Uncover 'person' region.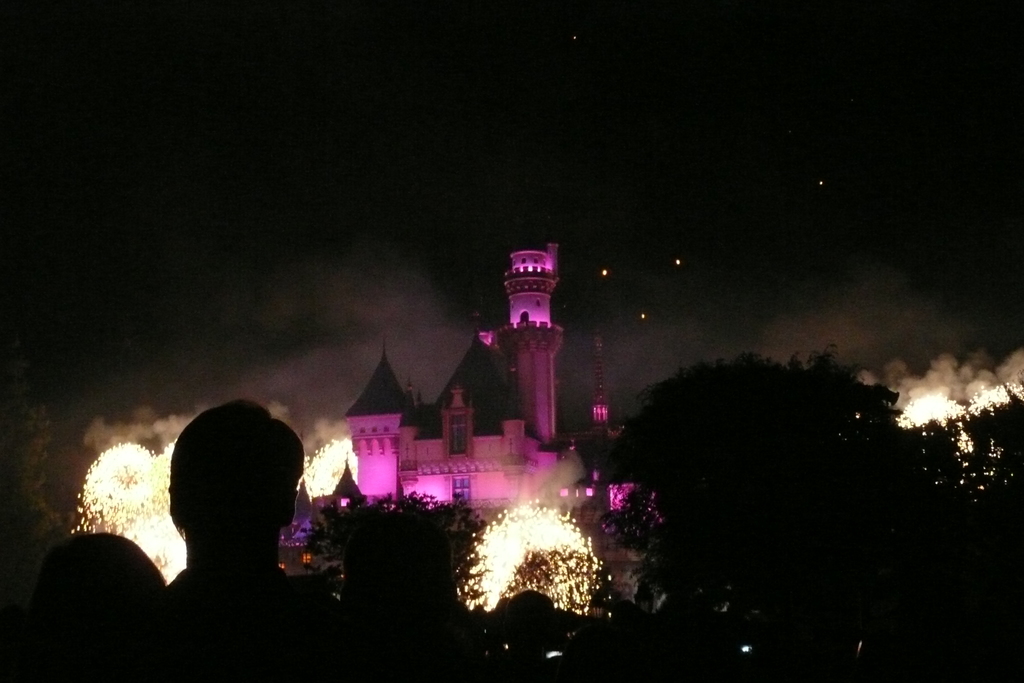
Uncovered: 140/394/326/625.
